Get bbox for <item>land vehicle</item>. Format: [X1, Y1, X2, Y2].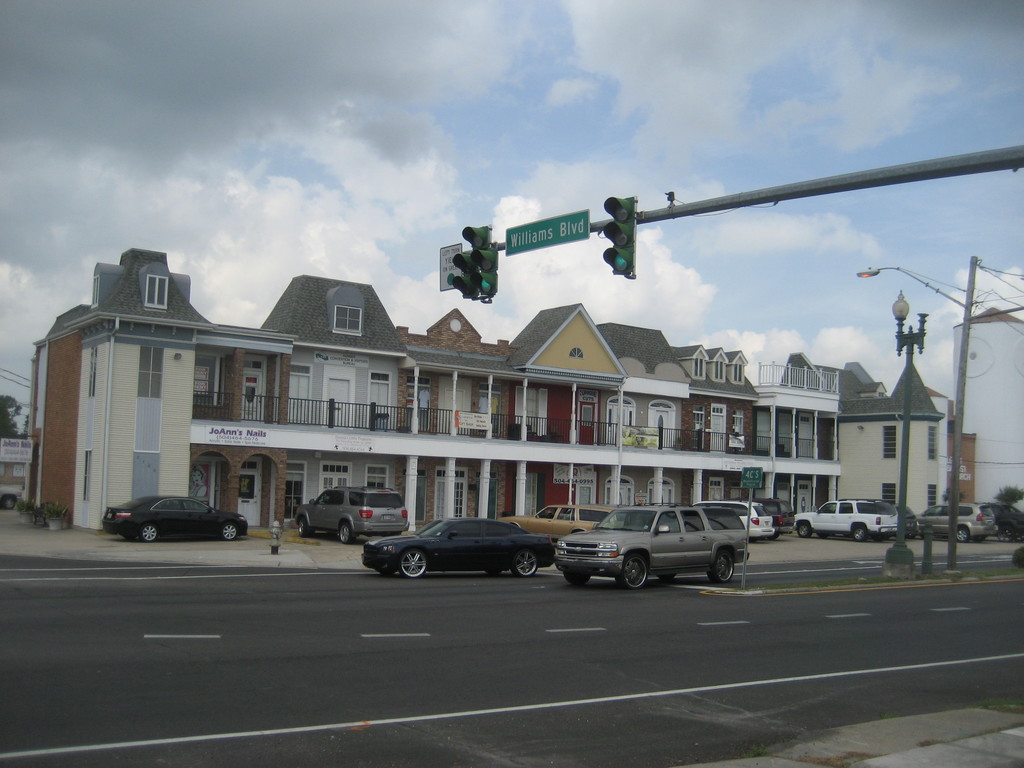
[696, 501, 774, 537].
